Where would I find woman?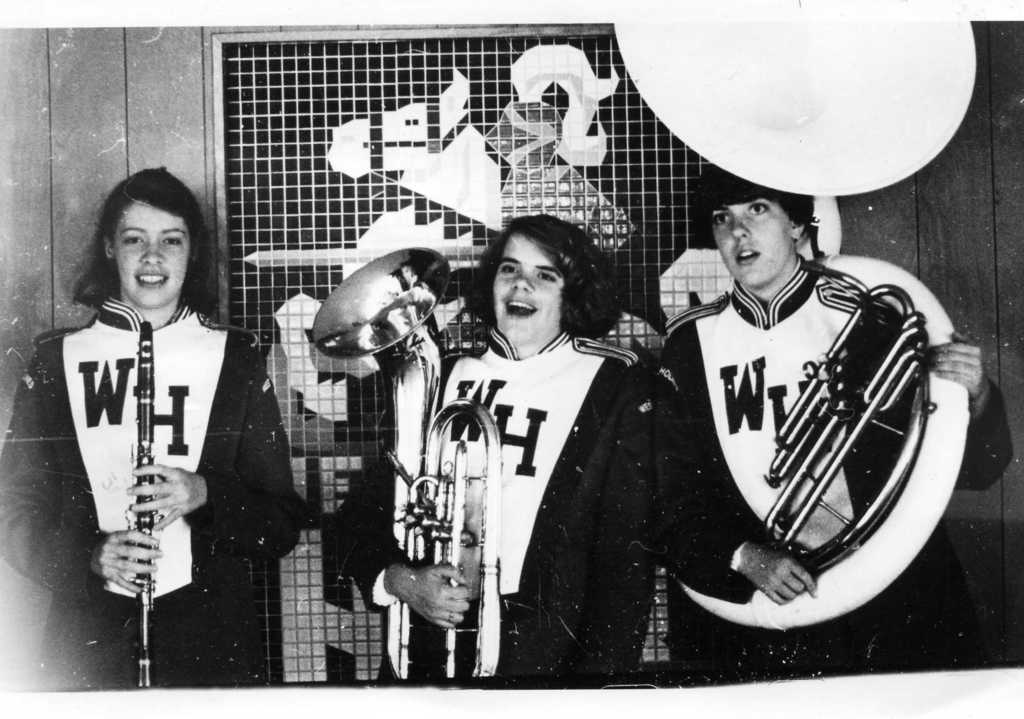
At x1=661 y1=166 x2=1016 y2=682.
